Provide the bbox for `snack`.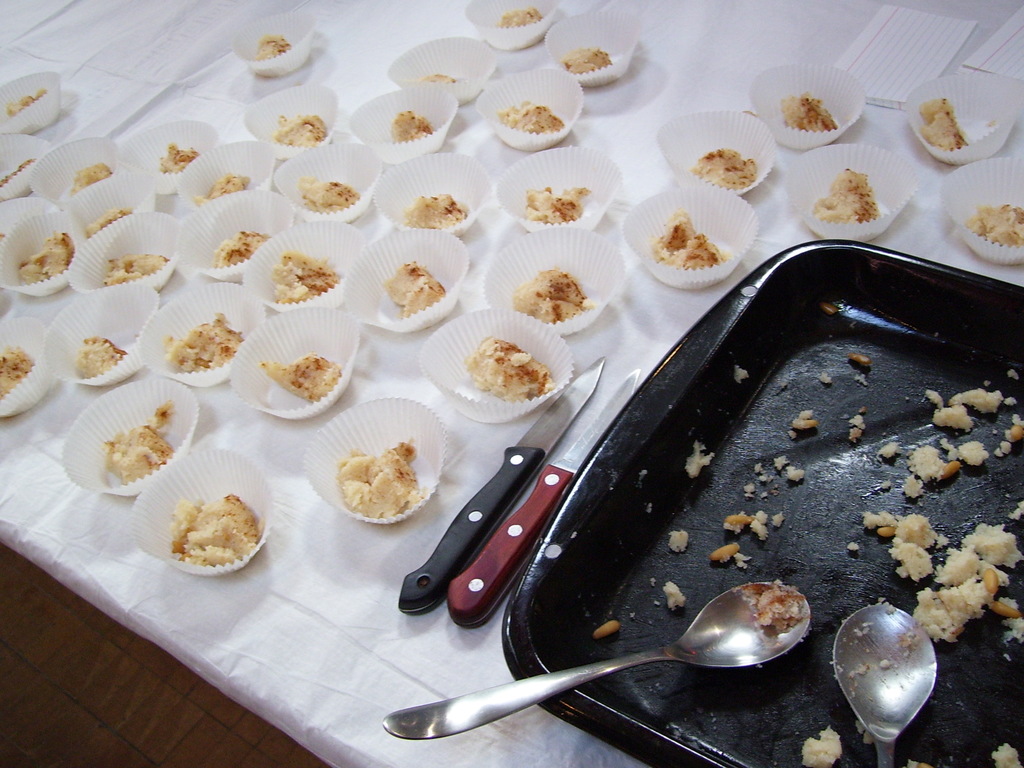
154/136/201/181.
